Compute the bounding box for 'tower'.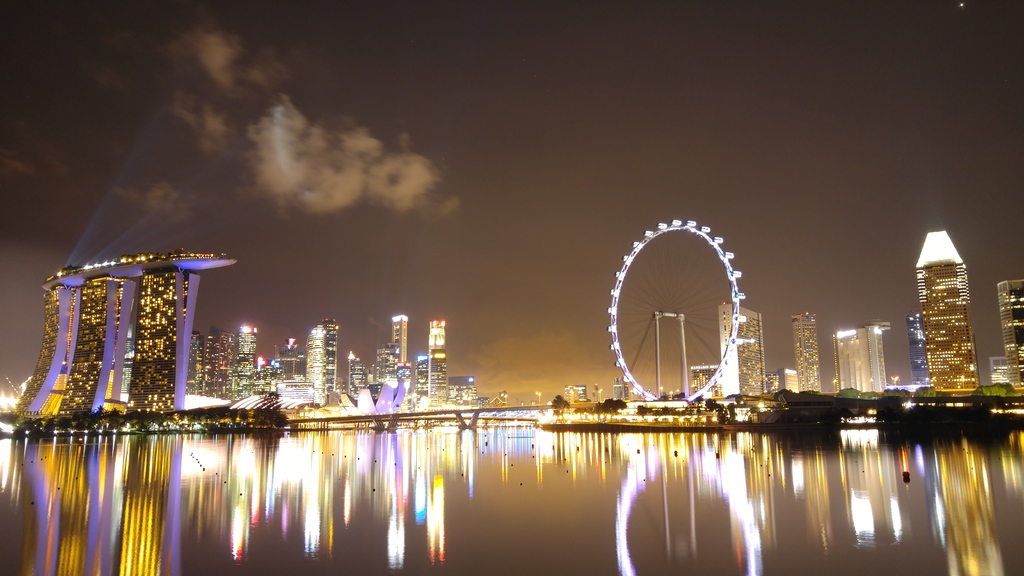
298, 316, 340, 397.
